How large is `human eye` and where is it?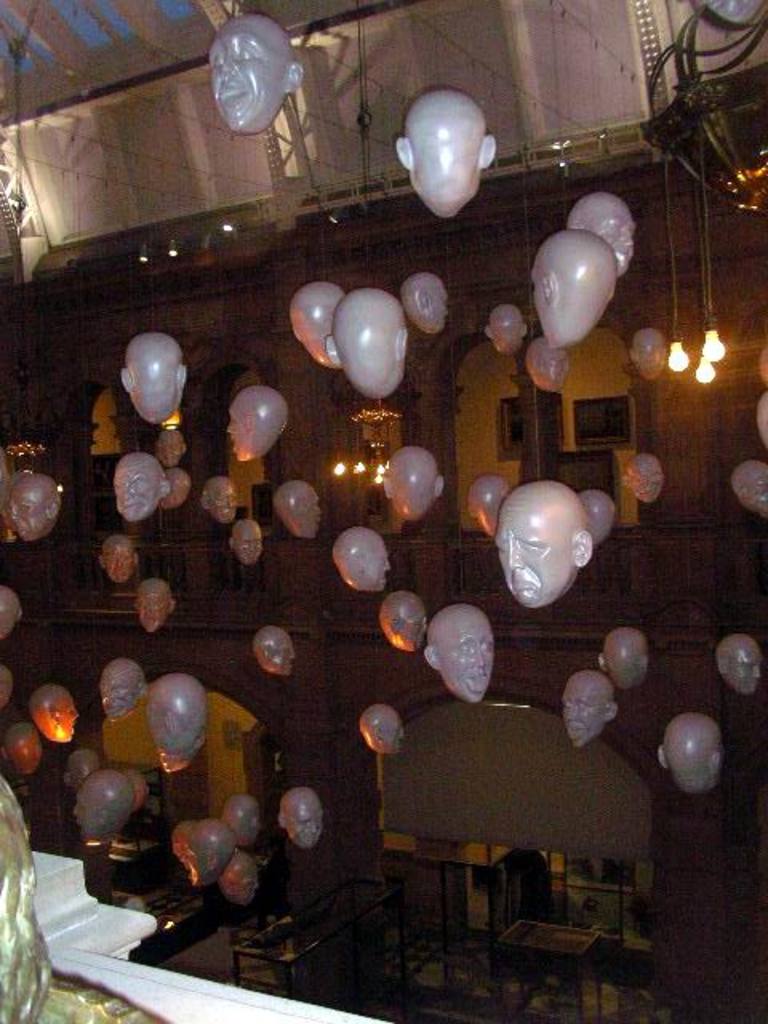
Bounding box: Rect(515, 538, 542, 558).
